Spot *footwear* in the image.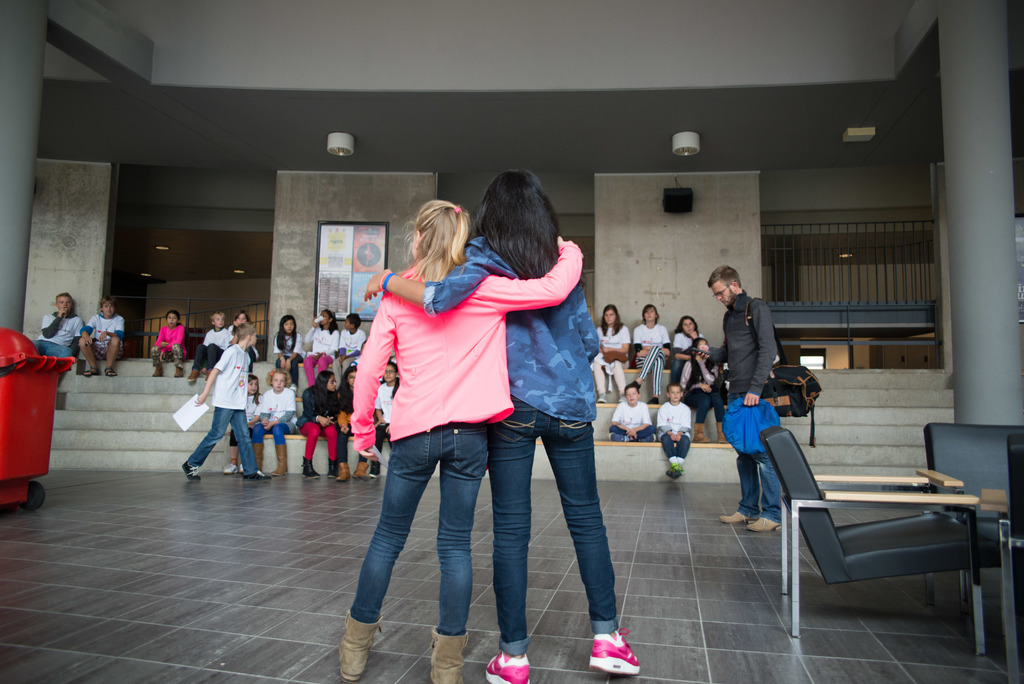
*footwear* found at region(612, 432, 628, 443).
